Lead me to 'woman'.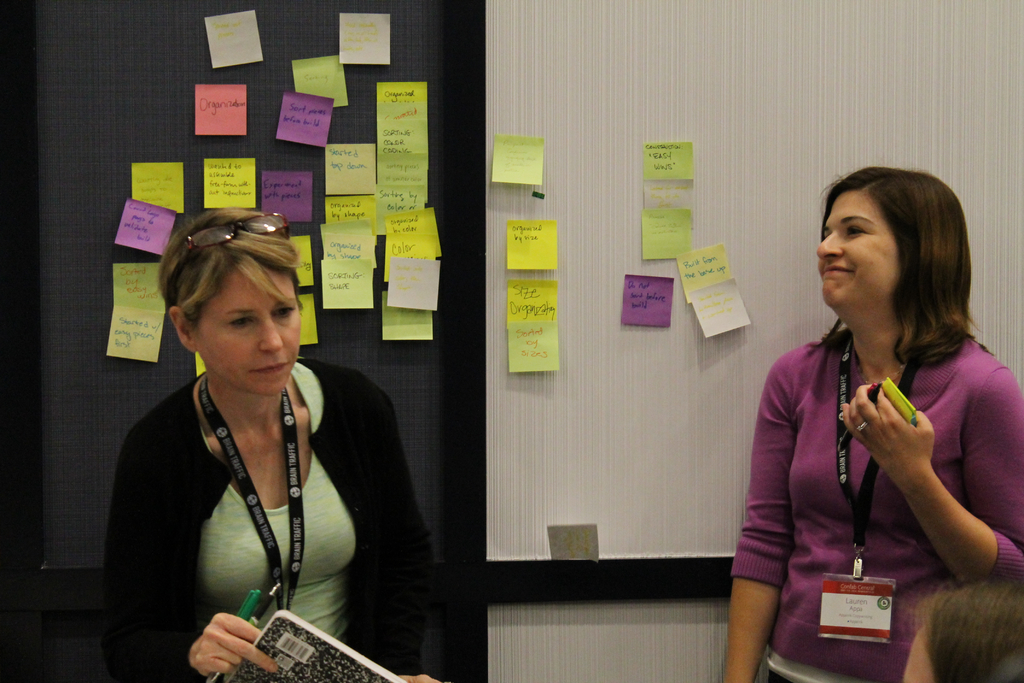
Lead to {"x1": 721, "y1": 163, "x2": 1023, "y2": 682}.
